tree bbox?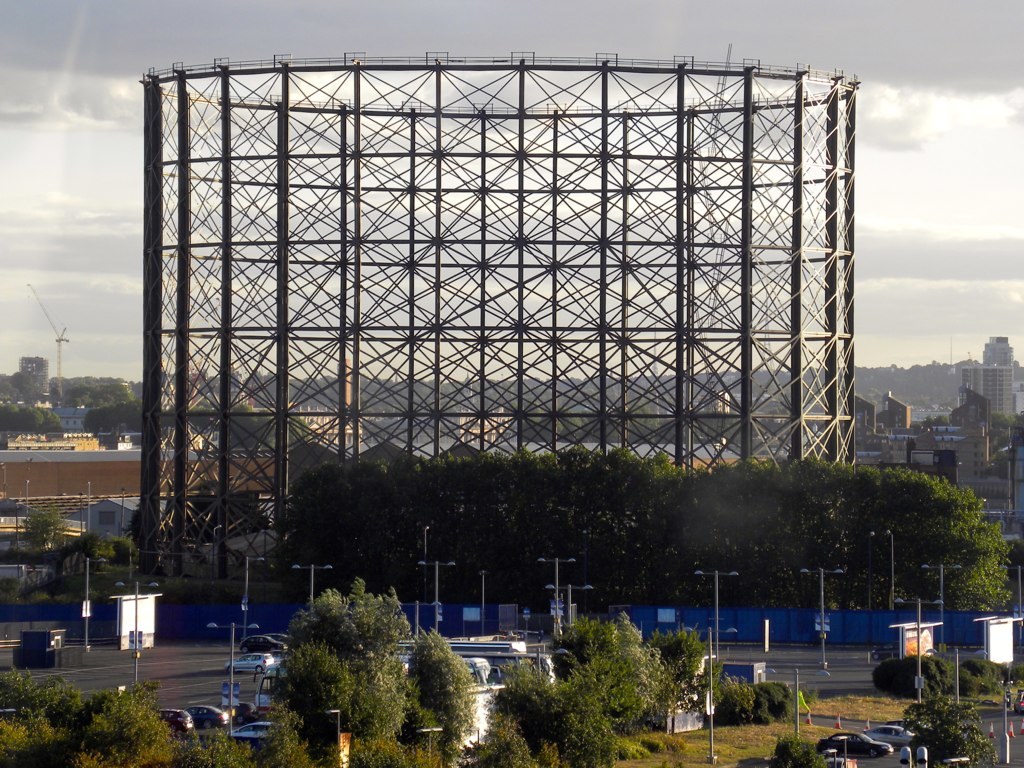
bbox(986, 412, 1003, 431)
